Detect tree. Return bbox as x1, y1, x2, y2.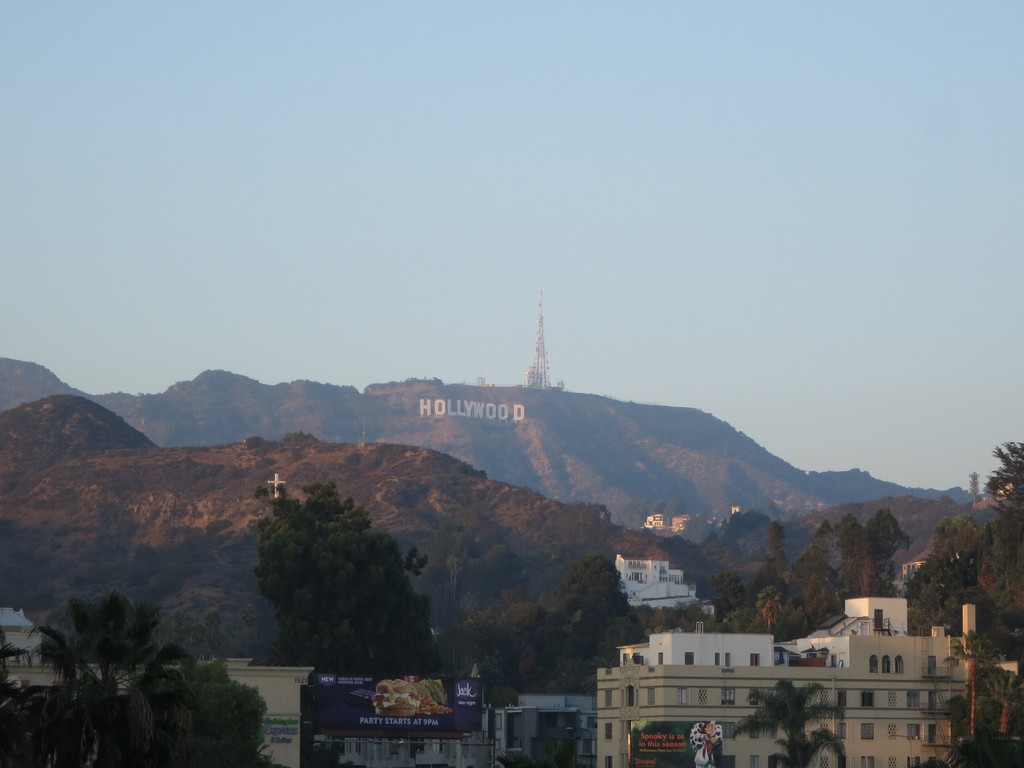
410, 545, 660, 709.
